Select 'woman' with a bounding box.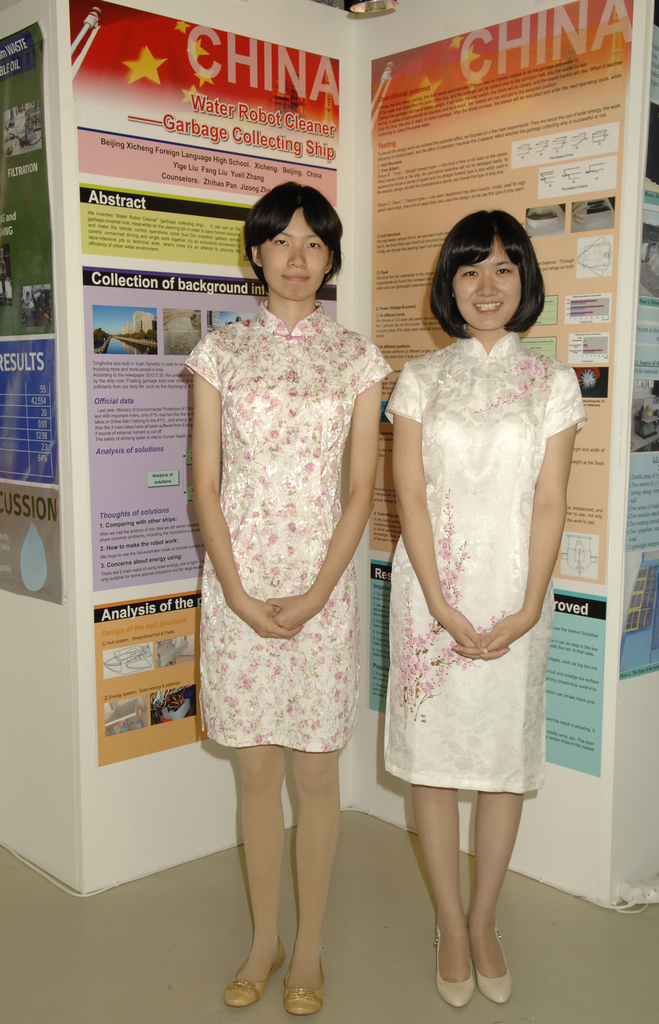
(361,182,581,966).
